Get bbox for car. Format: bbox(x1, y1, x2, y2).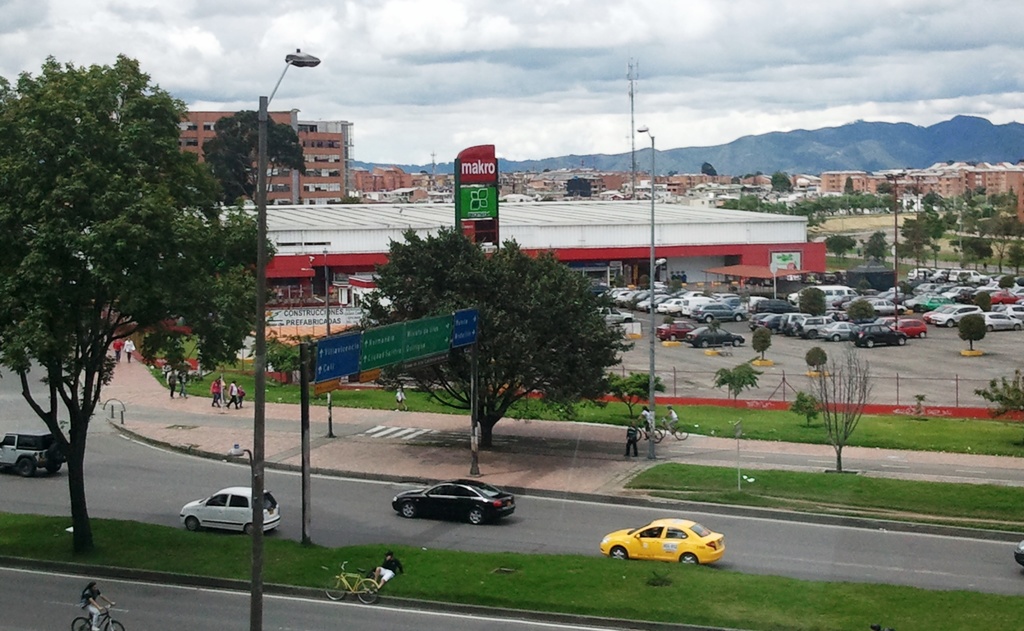
bbox(929, 304, 980, 329).
